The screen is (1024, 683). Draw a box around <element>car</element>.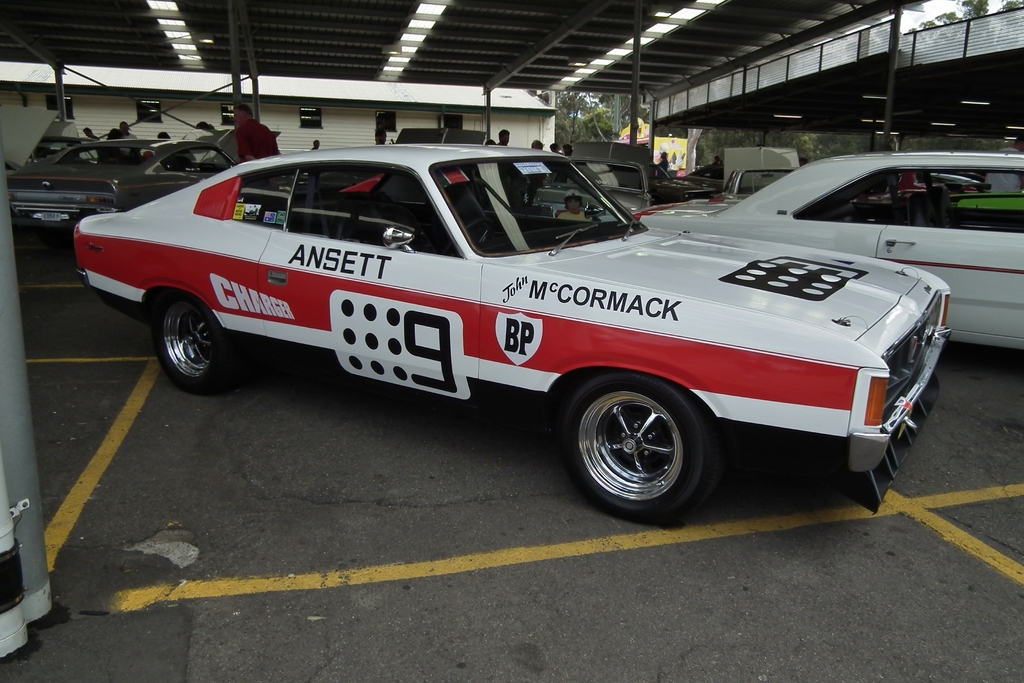
BBox(76, 144, 949, 524).
